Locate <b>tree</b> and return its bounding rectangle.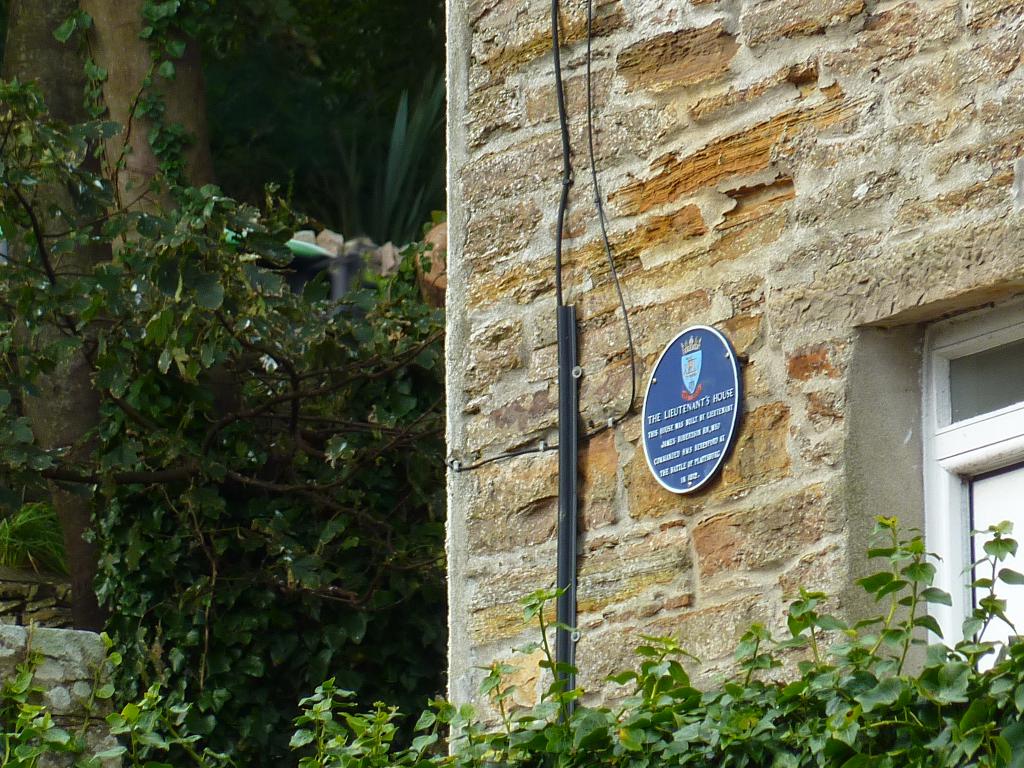
pyautogui.locateOnScreen(0, 1, 452, 767).
